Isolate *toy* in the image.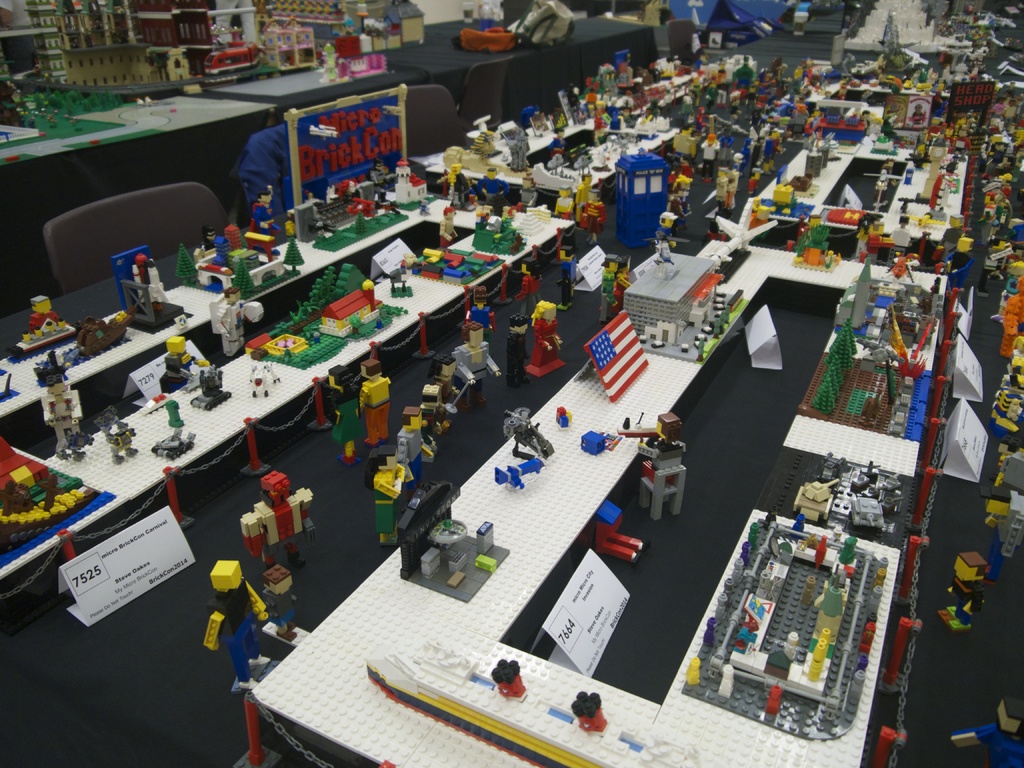
Isolated region: {"x1": 792, "y1": 225, "x2": 837, "y2": 274}.
